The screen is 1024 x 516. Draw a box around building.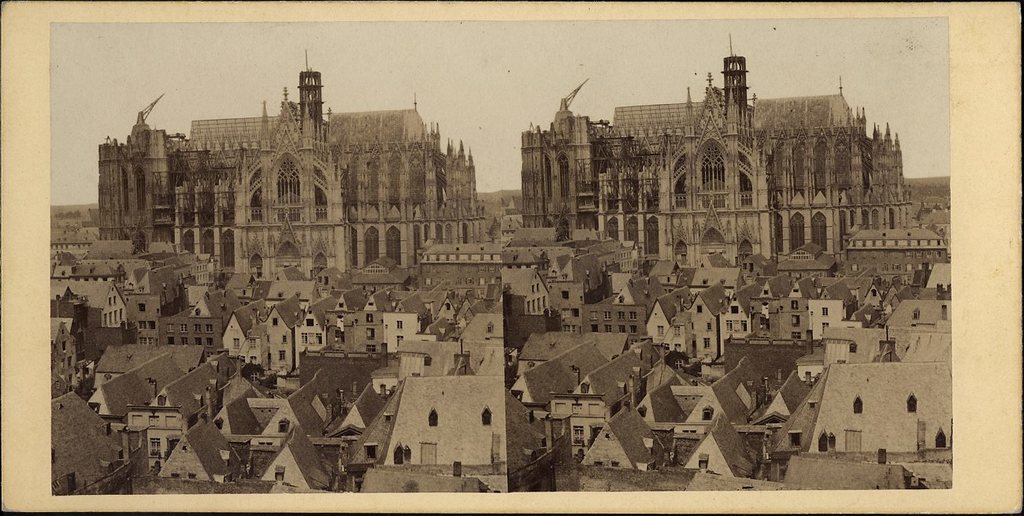
[882,299,959,337].
